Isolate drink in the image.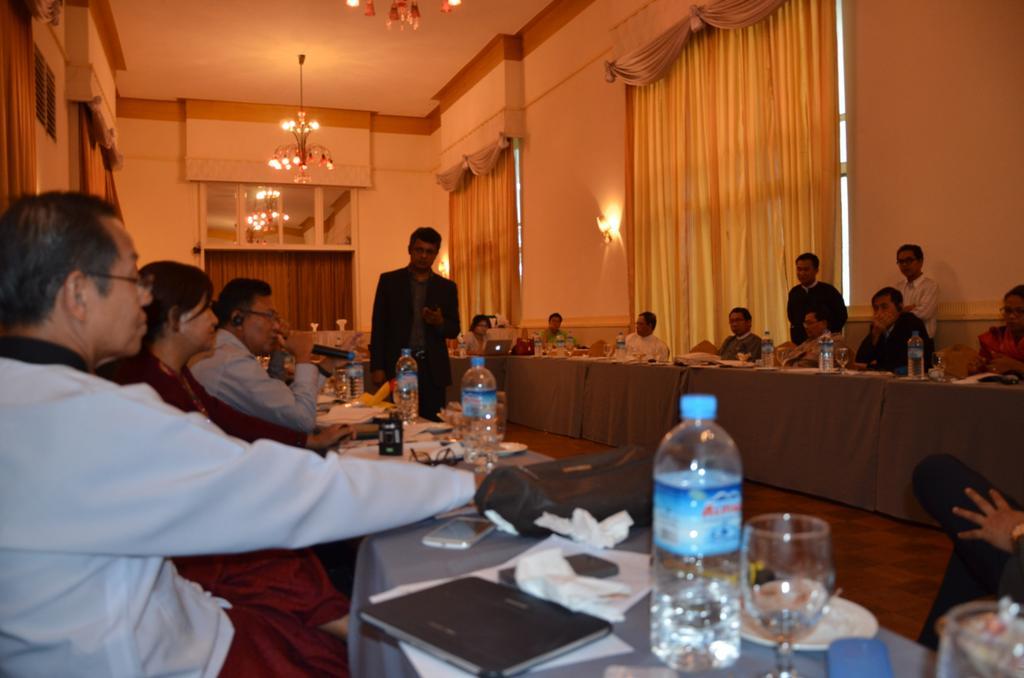
Isolated region: 657, 563, 740, 677.
